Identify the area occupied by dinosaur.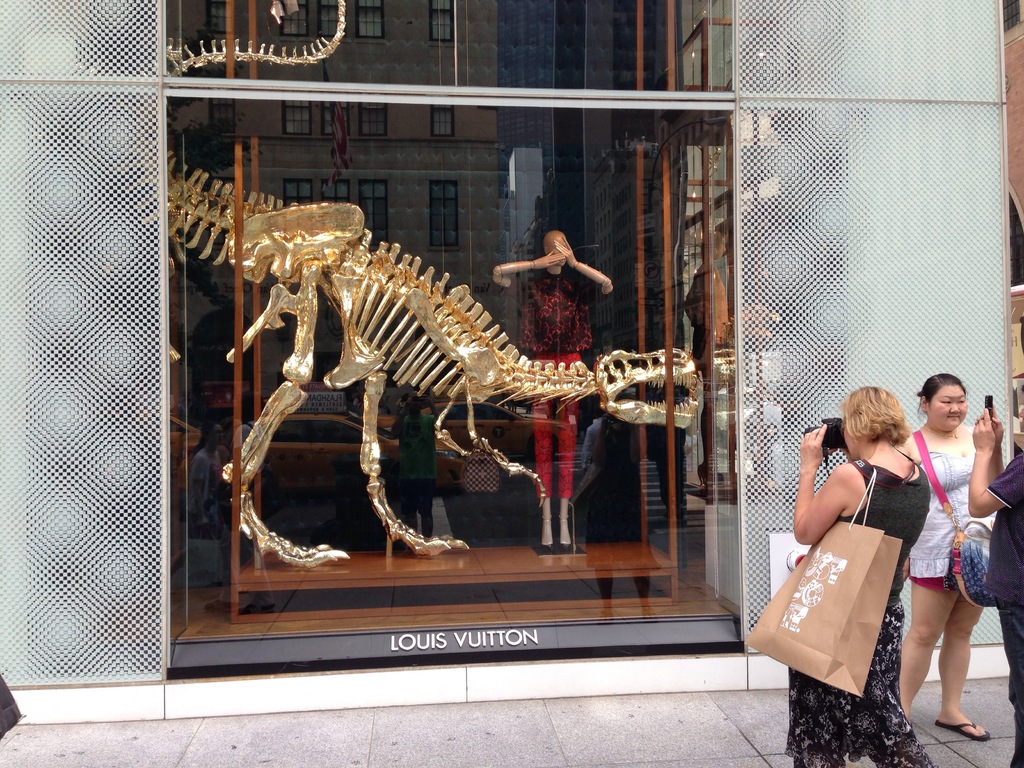
Area: <region>156, 143, 697, 572</region>.
